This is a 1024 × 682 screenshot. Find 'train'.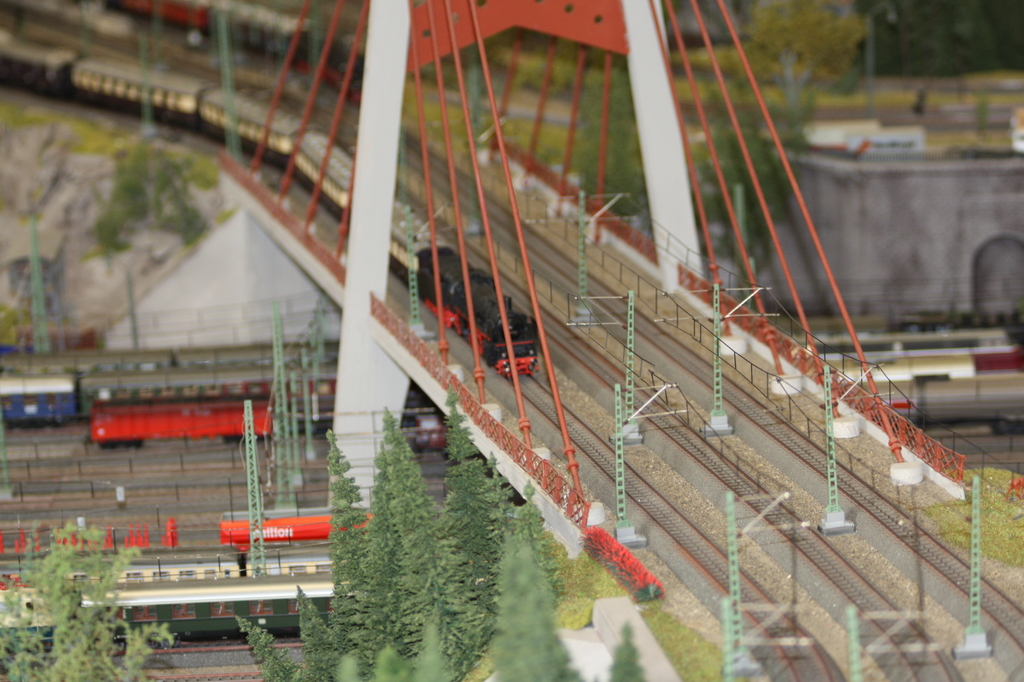
Bounding box: 0 364 337 427.
